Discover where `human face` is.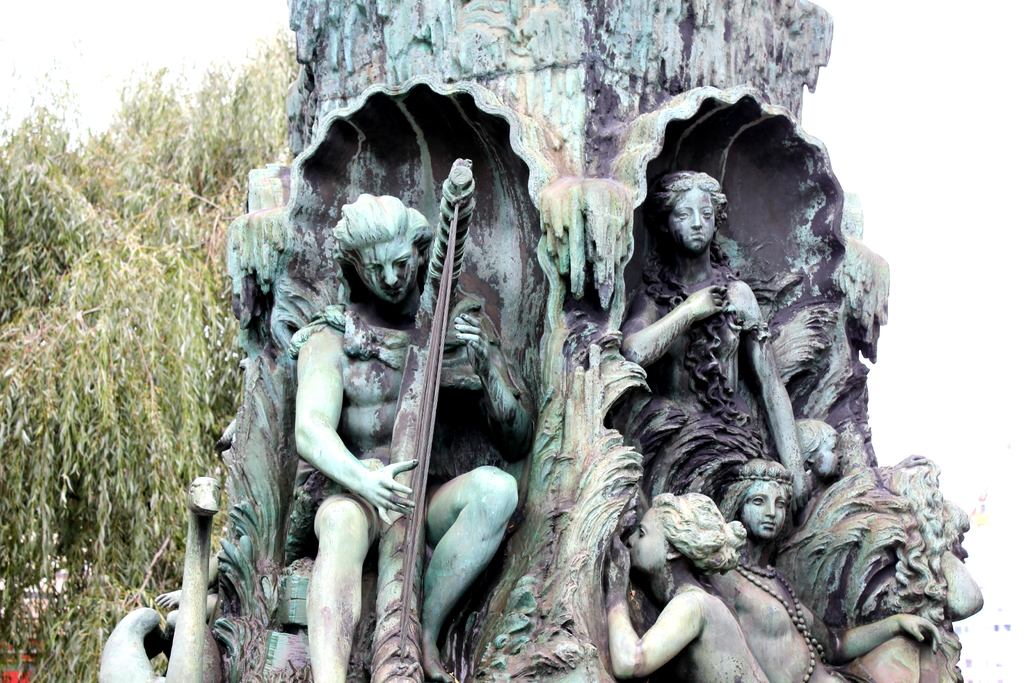
Discovered at detection(742, 477, 787, 537).
